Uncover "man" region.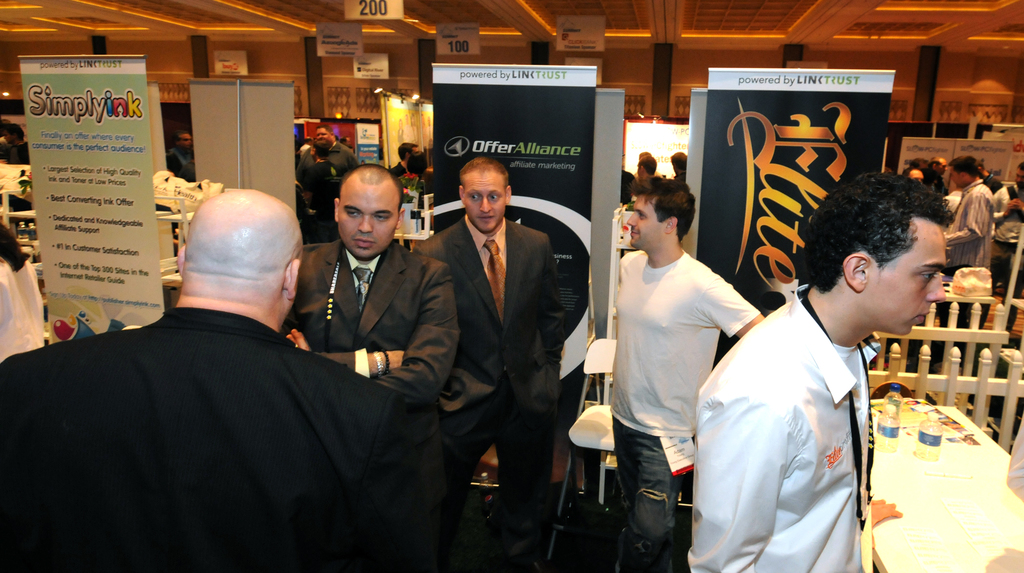
Uncovered: left=0, top=125, right=29, bottom=172.
